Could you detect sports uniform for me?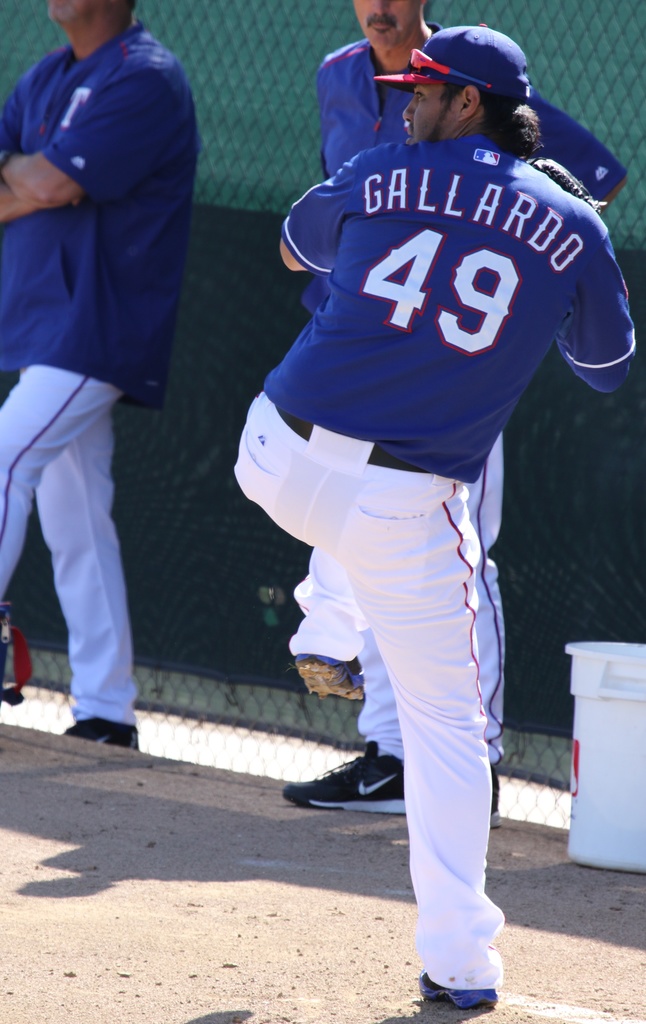
Detection result: x1=329, y1=33, x2=624, y2=745.
